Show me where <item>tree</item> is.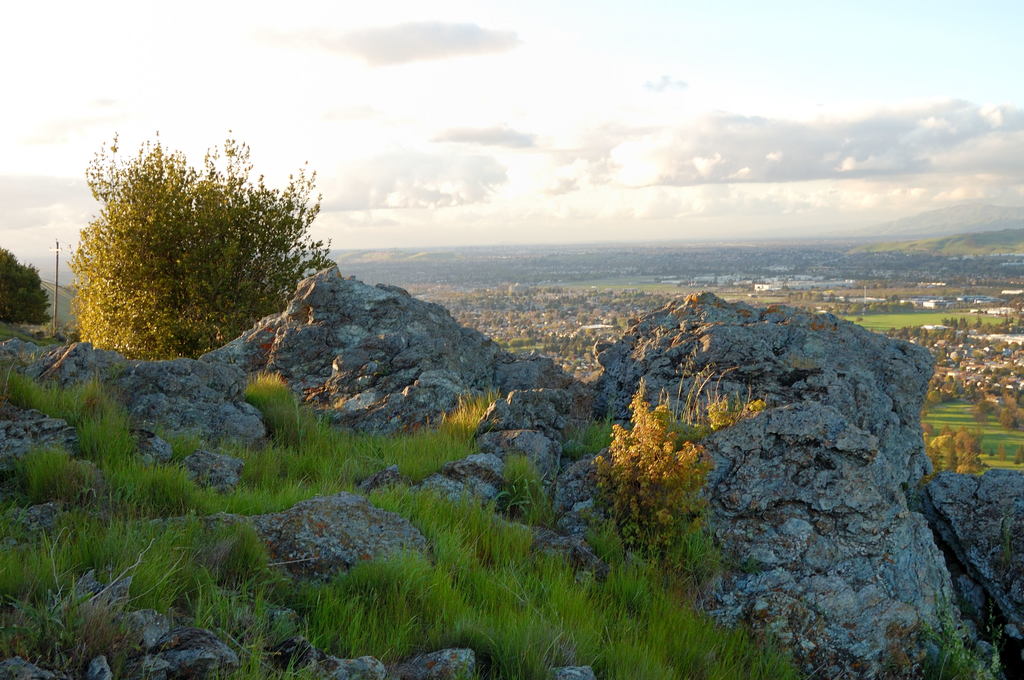
<item>tree</item> is at {"x1": 950, "y1": 314, "x2": 959, "y2": 326}.
